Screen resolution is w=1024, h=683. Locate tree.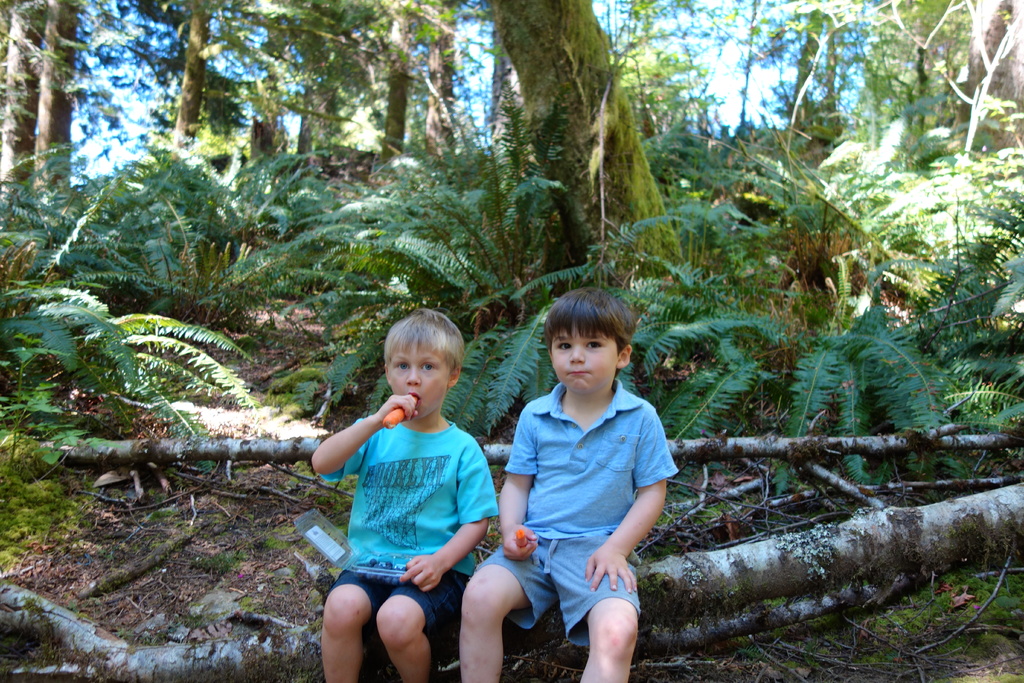
region(245, 0, 294, 162).
